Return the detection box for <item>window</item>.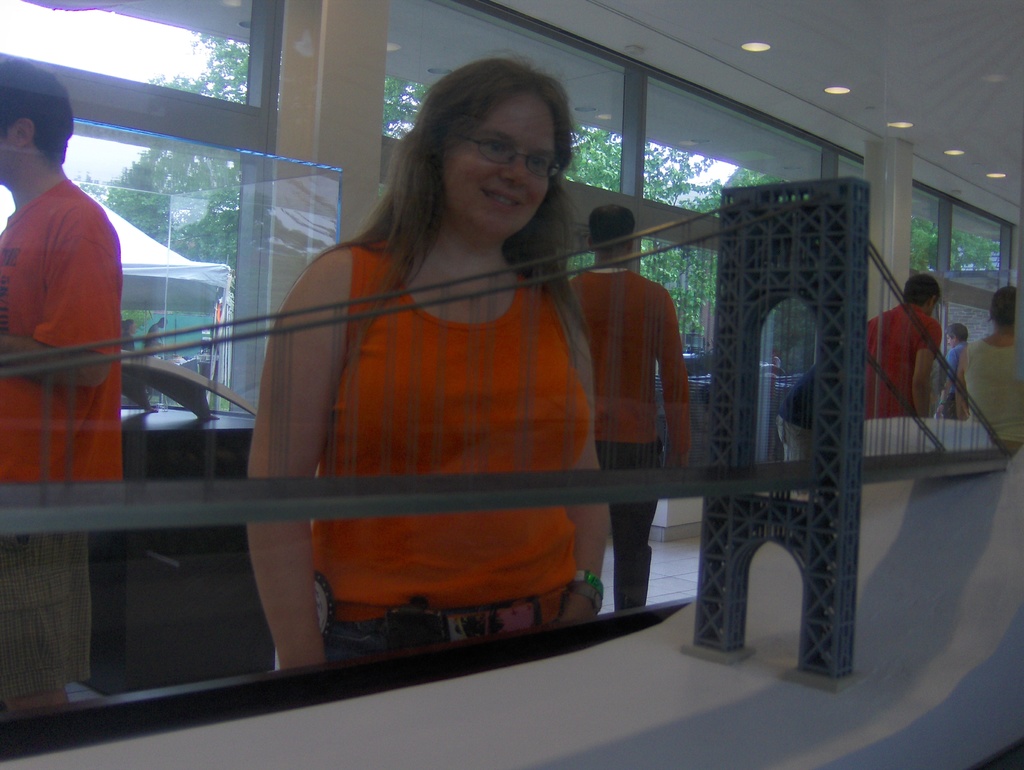
BBox(566, 225, 598, 275).
